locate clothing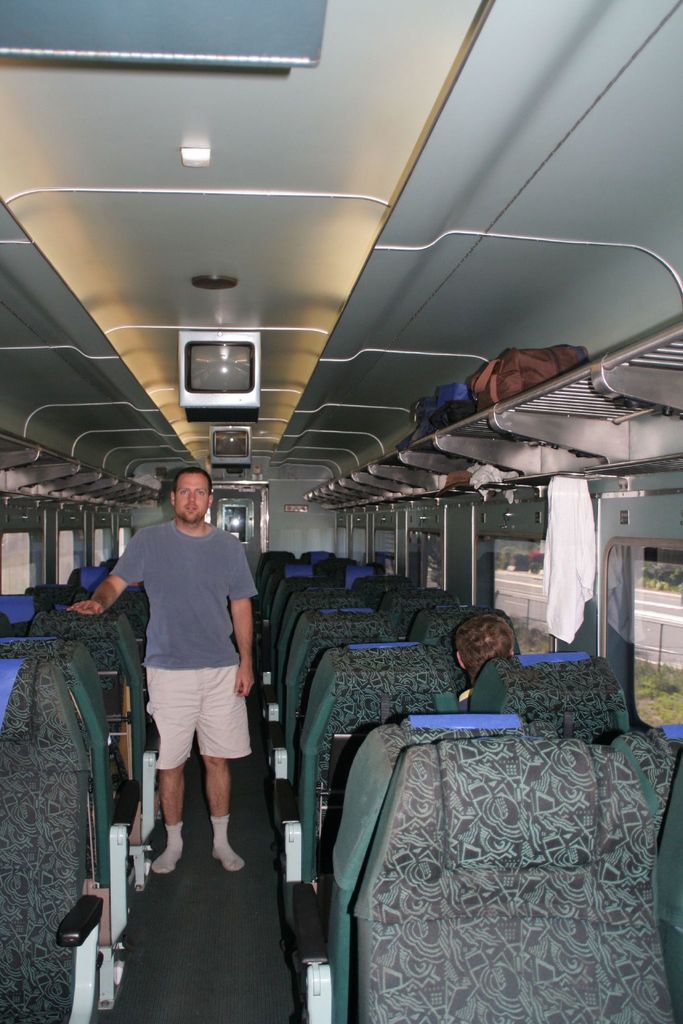
BBox(457, 686, 474, 714)
